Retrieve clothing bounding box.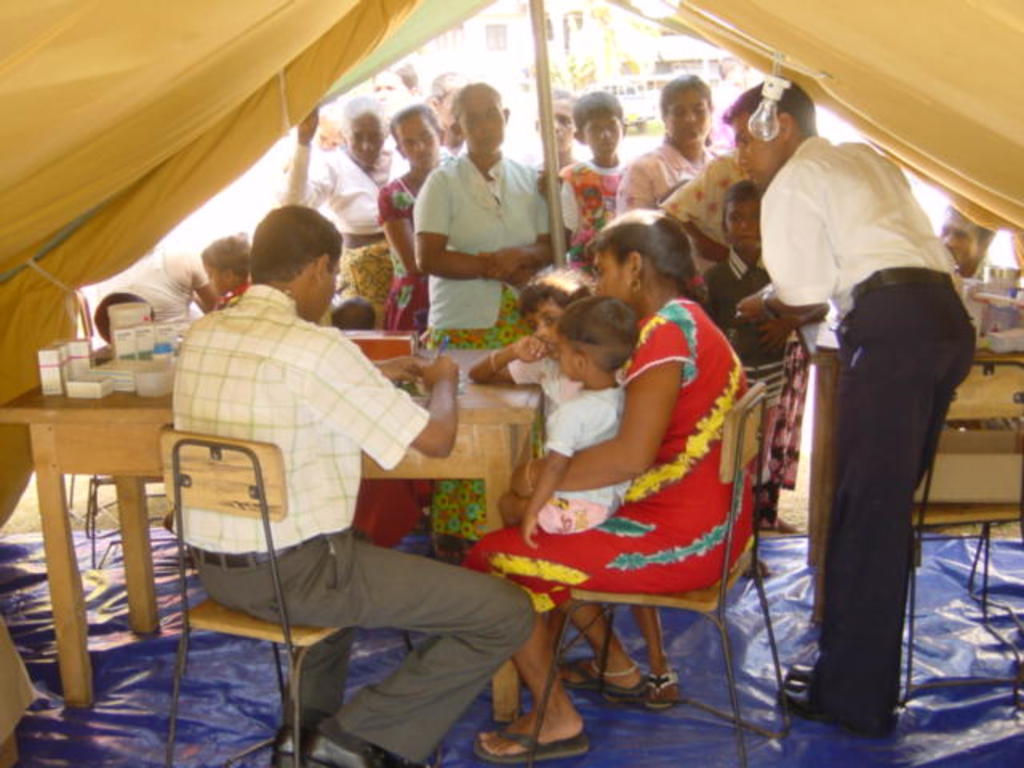
Bounding box: <bbox>618, 146, 739, 291</bbox>.
